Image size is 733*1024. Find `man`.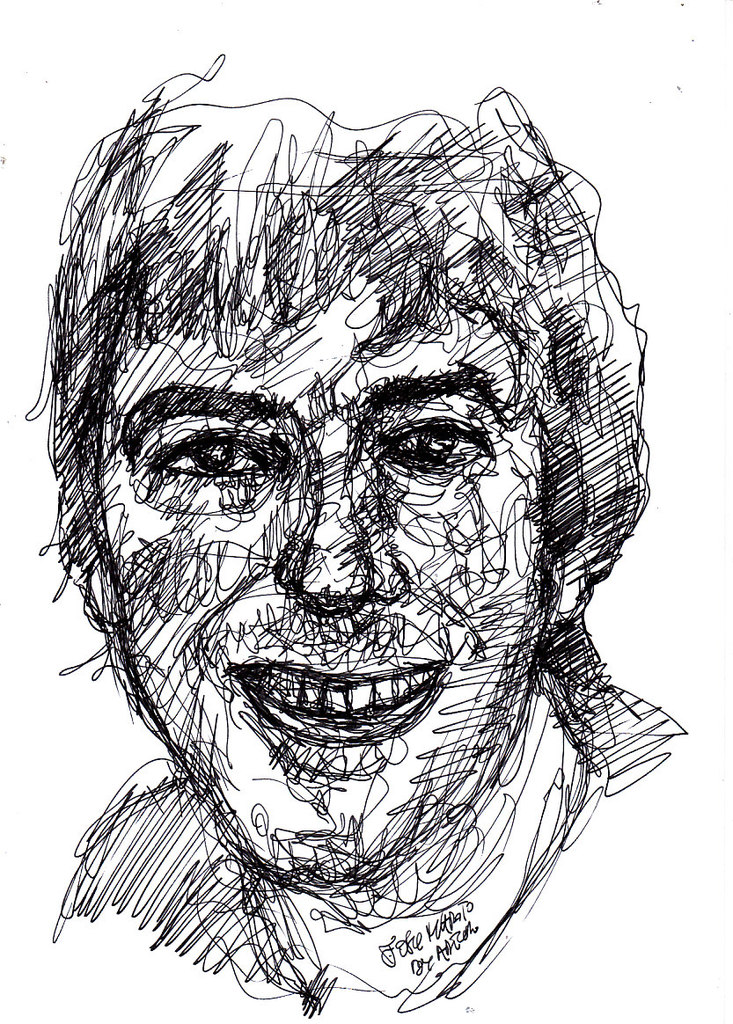
l=23, t=57, r=687, b=1018.
